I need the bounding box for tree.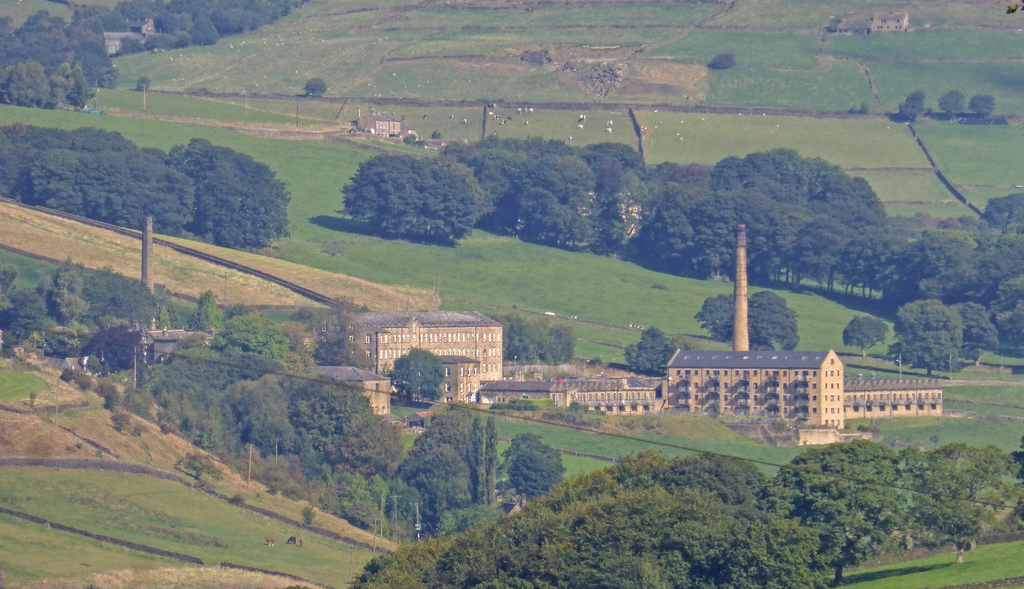
Here it is: {"left": 144, "top": 148, "right": 194, "bottom": 241}.
